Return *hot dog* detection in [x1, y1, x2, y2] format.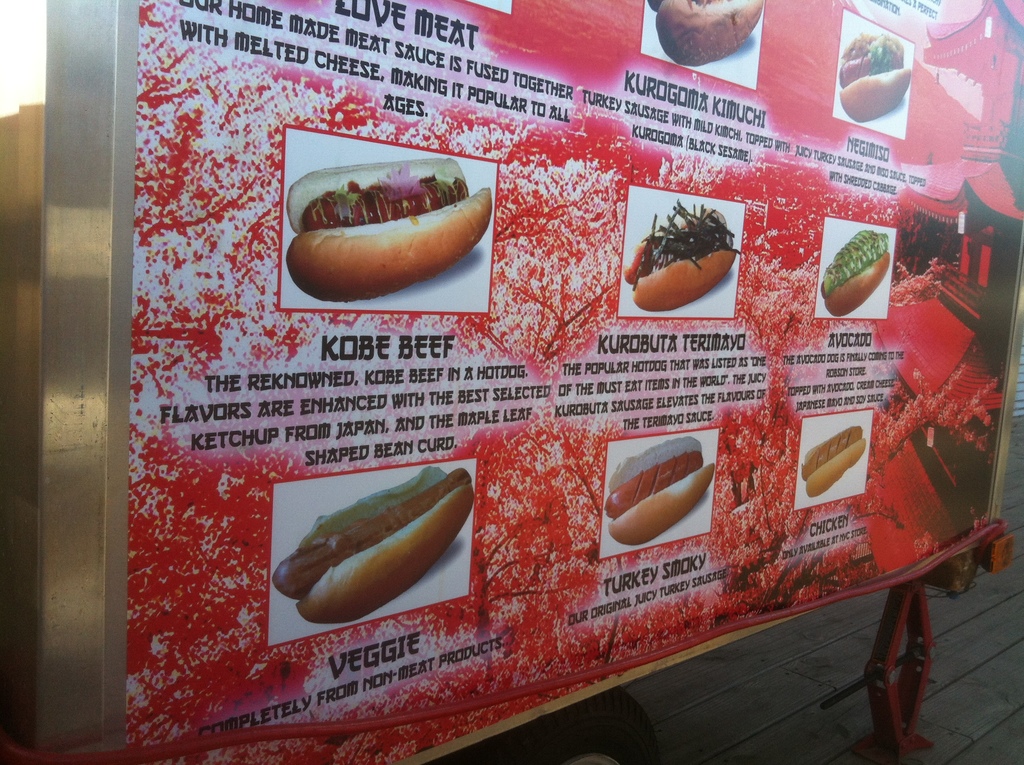
[653, 0, 764, 66].
